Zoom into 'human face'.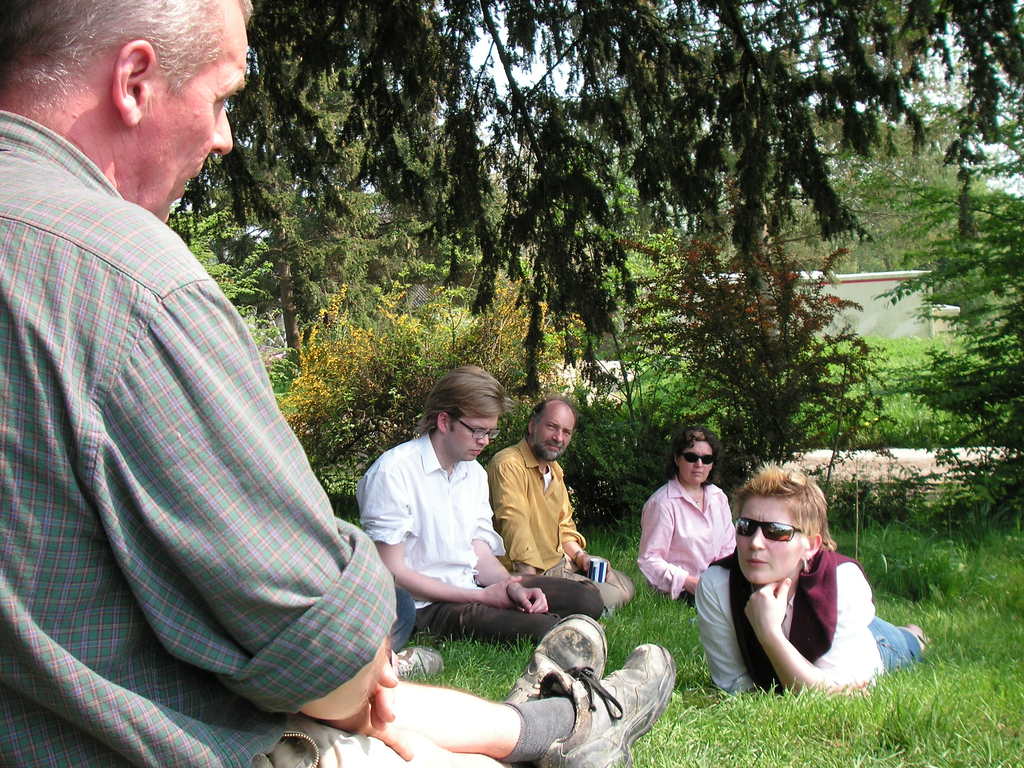
Zoom target: l=678, t=443, r=717, b=485.
